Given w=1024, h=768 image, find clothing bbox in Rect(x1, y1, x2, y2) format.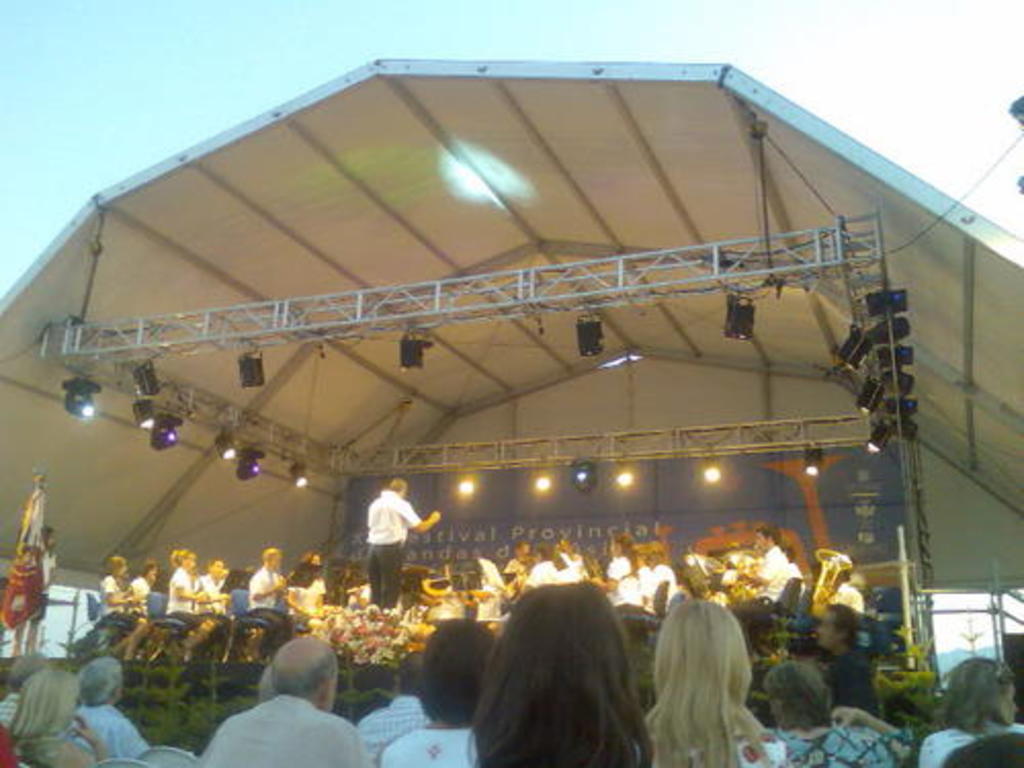
Rect(72, 707, 150, 760).
